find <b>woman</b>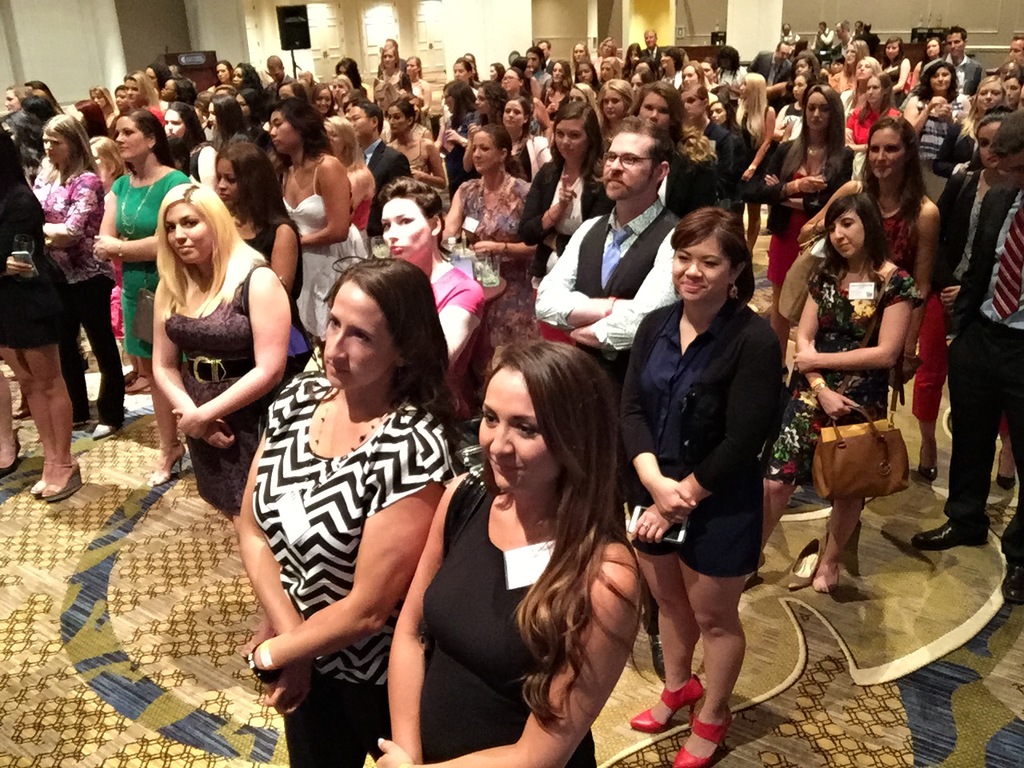
[539,58,571,112]
